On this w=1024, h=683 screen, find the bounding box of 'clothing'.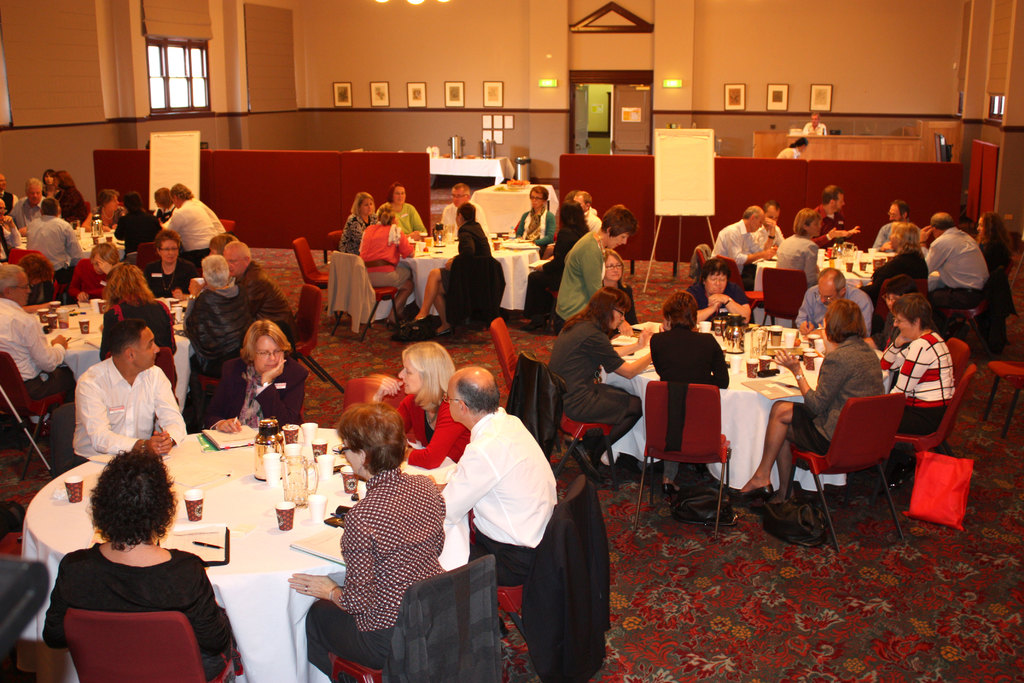
Bounding box: Rect(542, 311, 638, 450).
